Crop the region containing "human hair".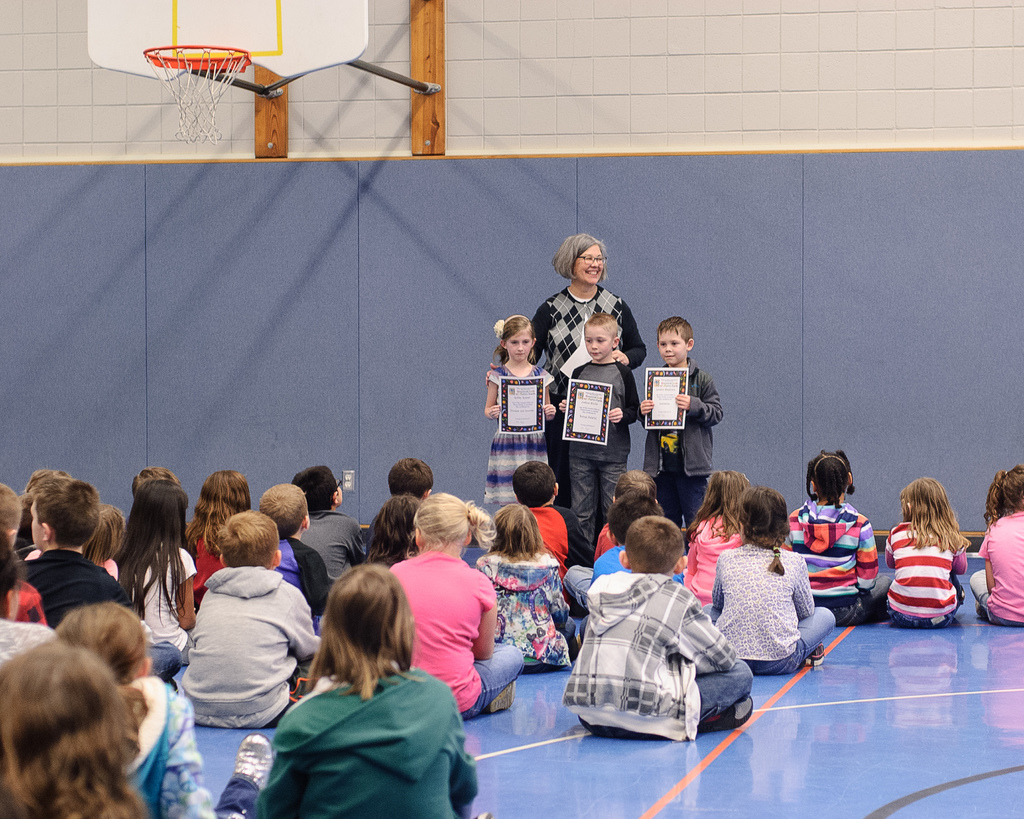
Crop region: 488 500 554 552.
